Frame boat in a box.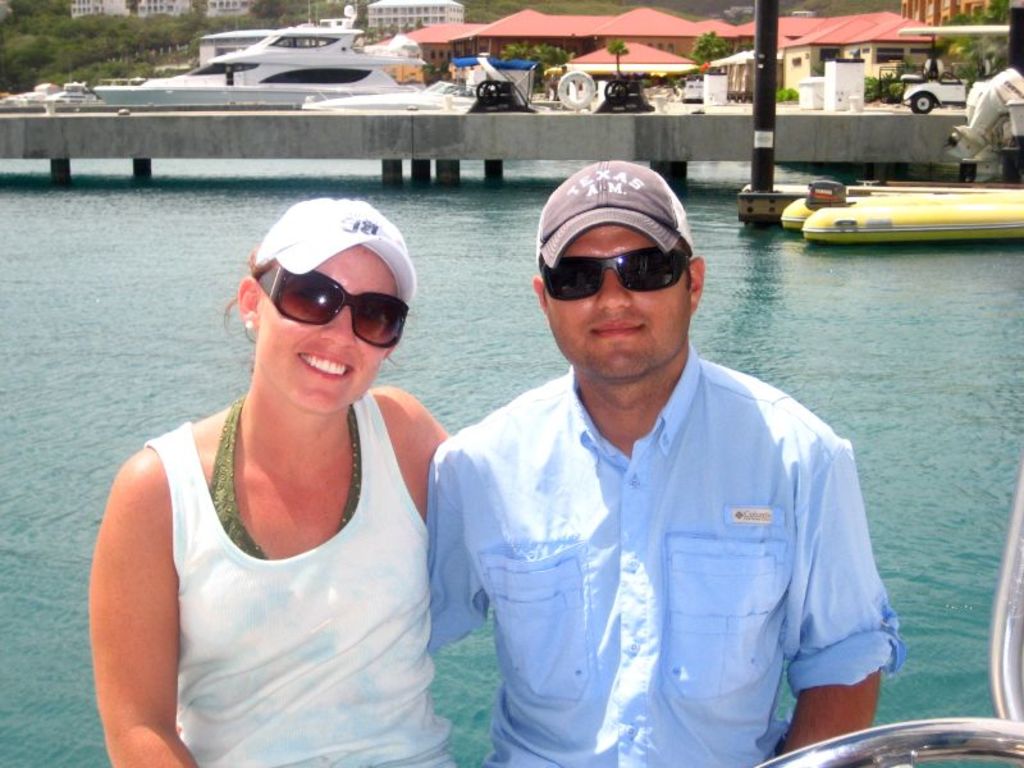
(801, 175, 1023, 238).
